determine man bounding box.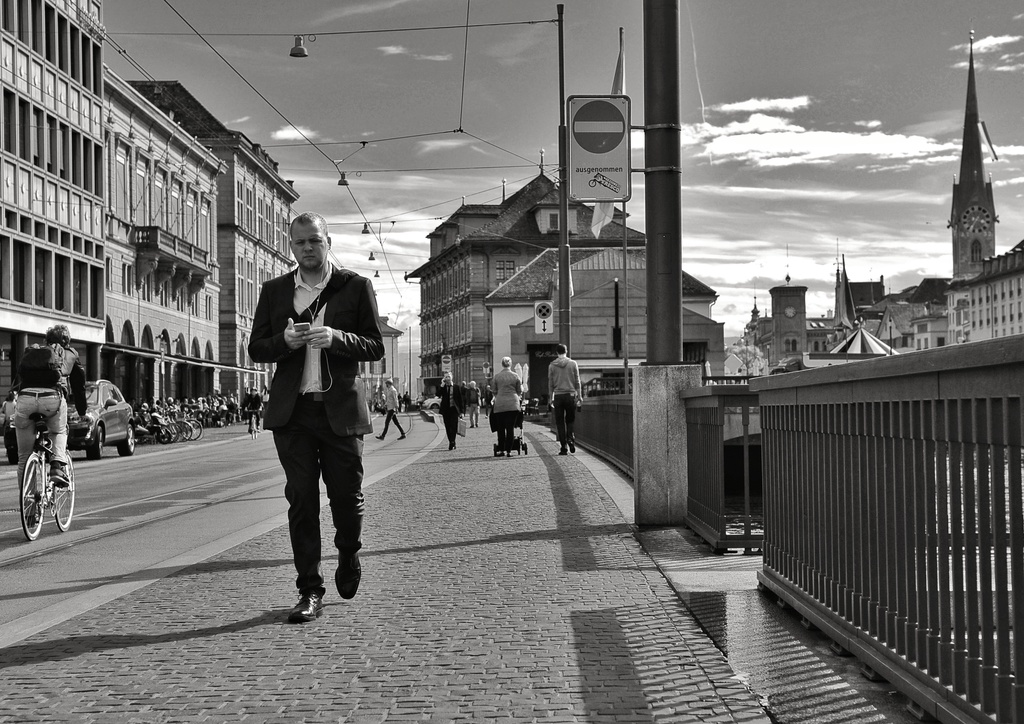
Determined: box=[481, 387, 497, 417].
